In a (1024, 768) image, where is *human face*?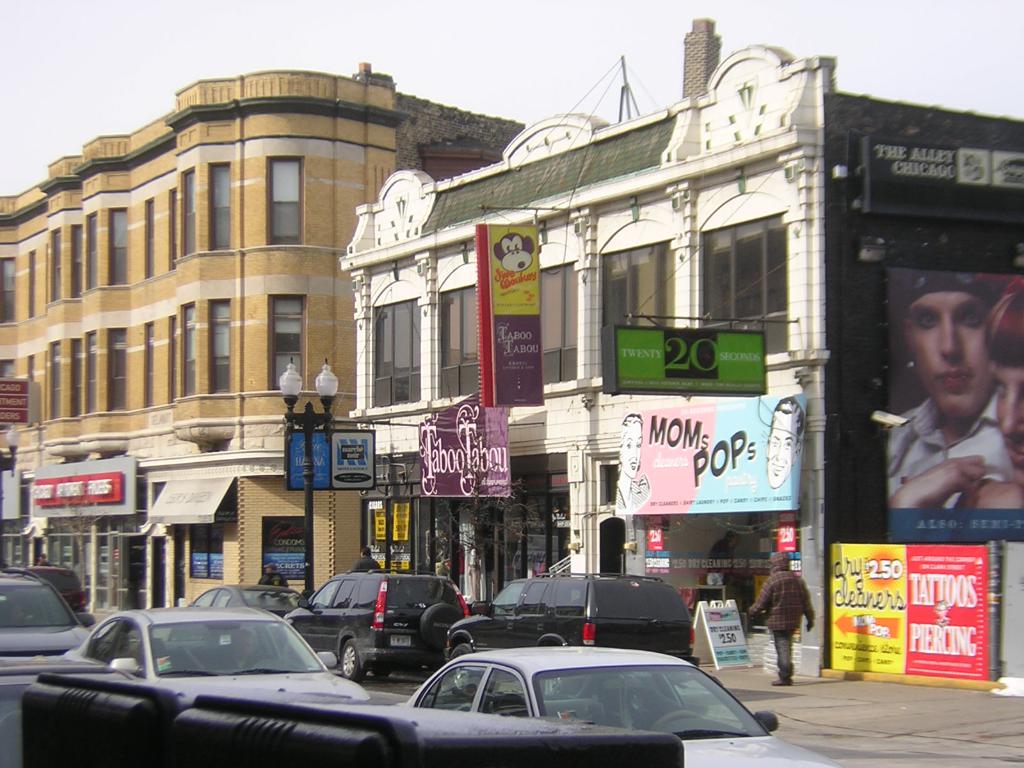
[x1=989, y1=357, x2=1023, y2=483].
